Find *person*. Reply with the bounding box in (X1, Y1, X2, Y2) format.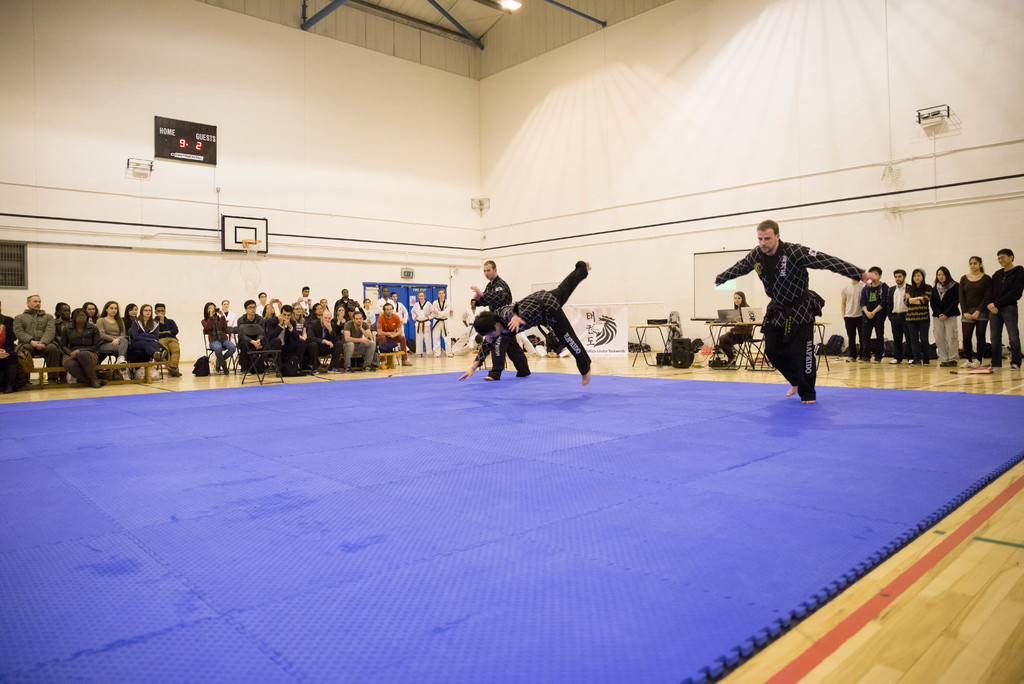
(239, 303, 266, 380).
